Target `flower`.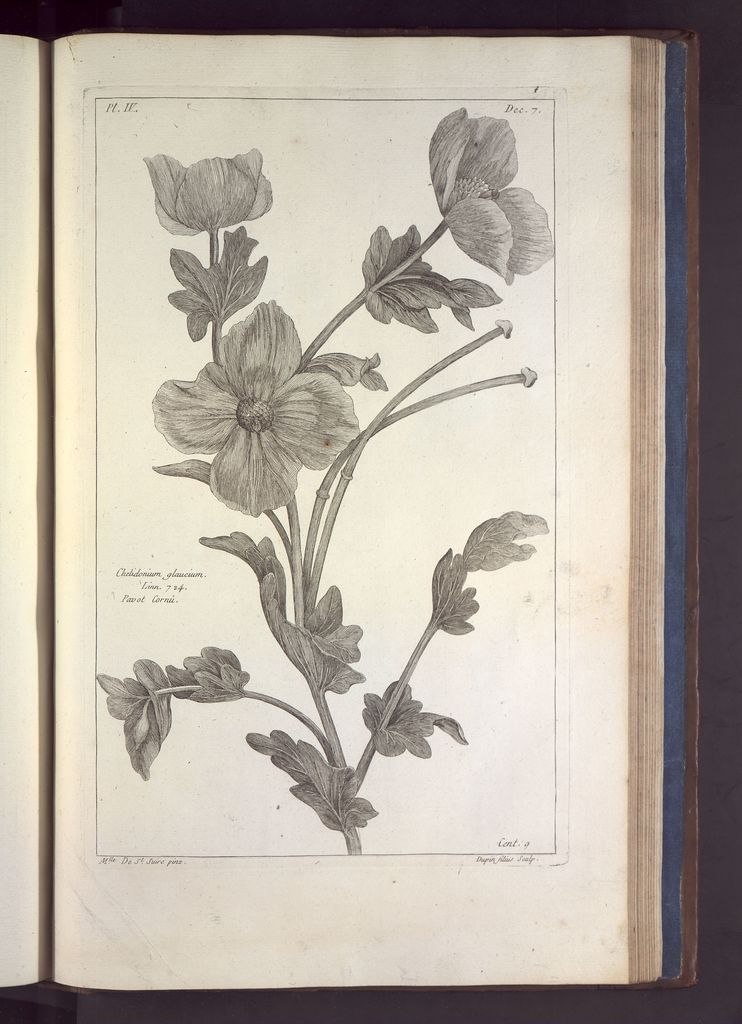
Target region: [145,142,273,235].
